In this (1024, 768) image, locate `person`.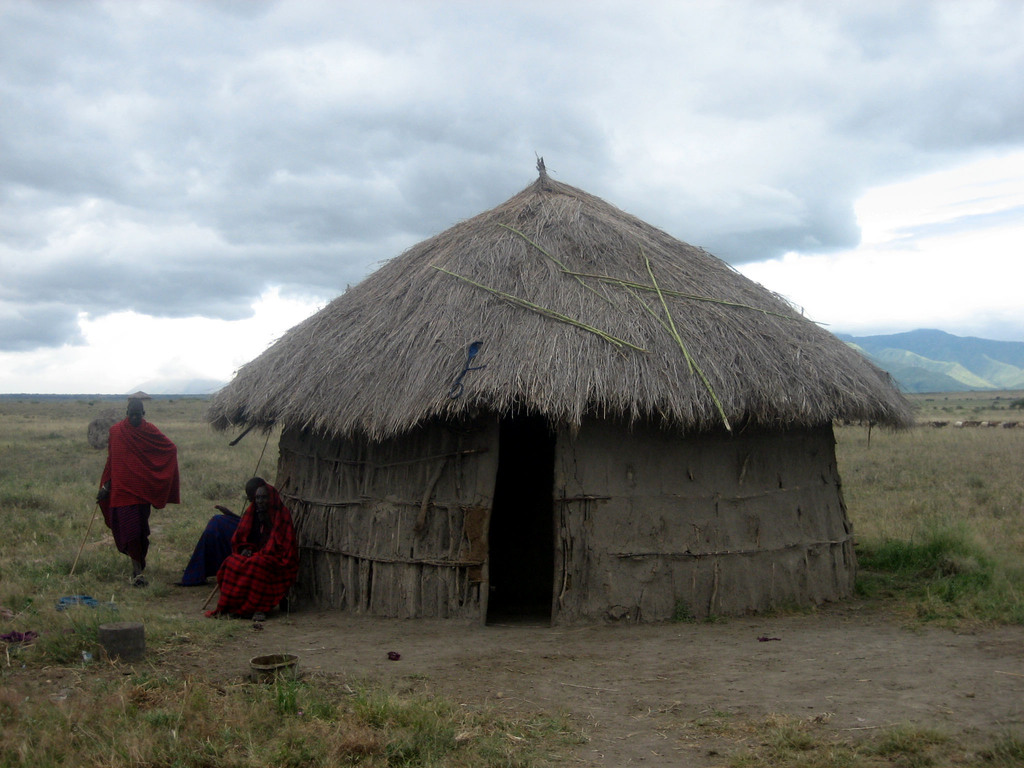
Bounding box: select_region(177, 479, 271, 589).
